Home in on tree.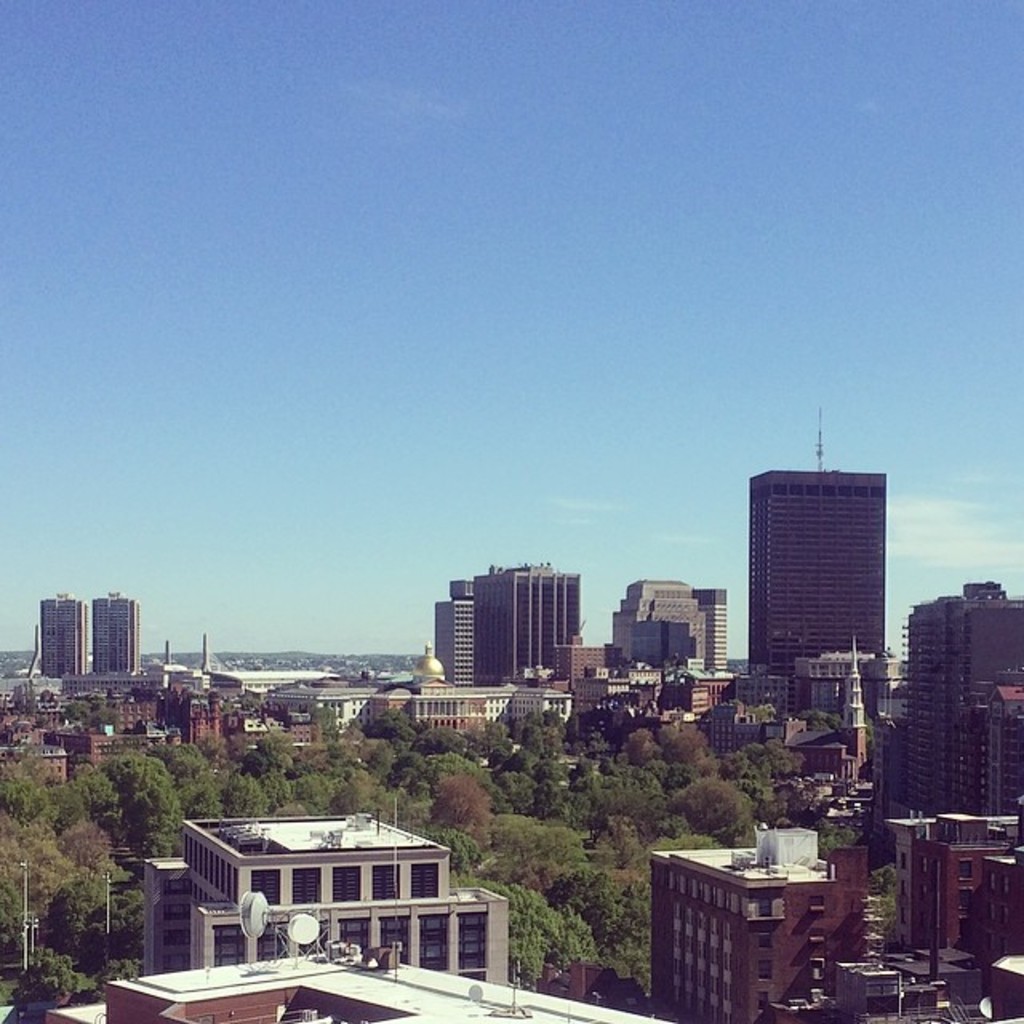
Homed in at detection(597, 816, 642, 870).
